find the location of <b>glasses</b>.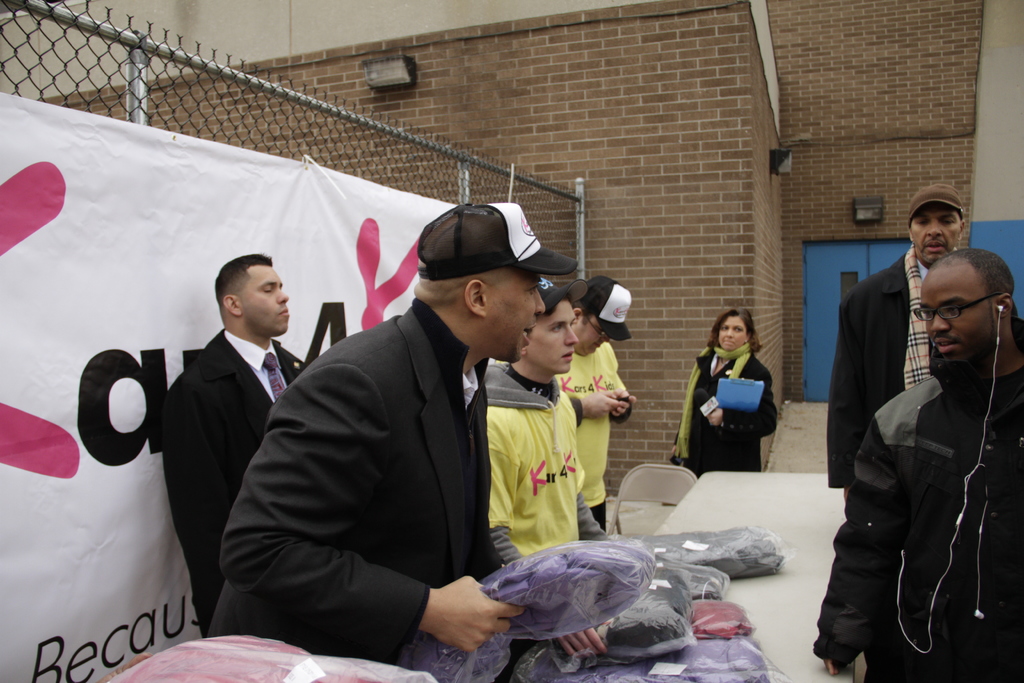
Location: detection(585, 316, 610, 341).
